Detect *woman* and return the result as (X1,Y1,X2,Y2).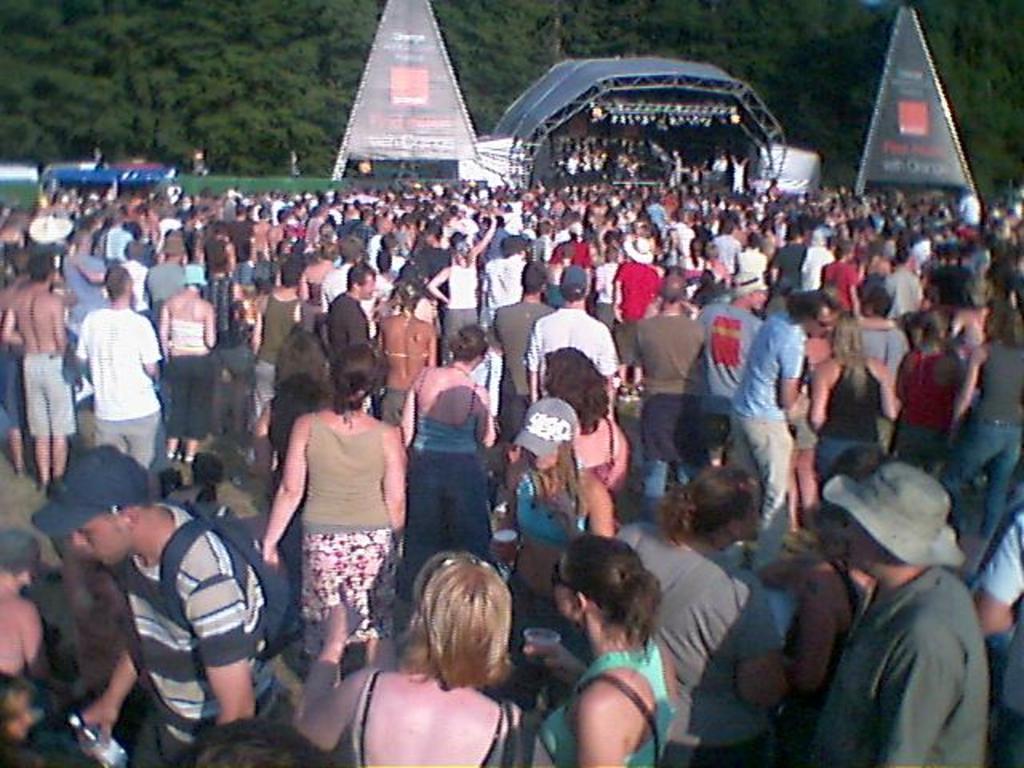
(782,442,888,766).
